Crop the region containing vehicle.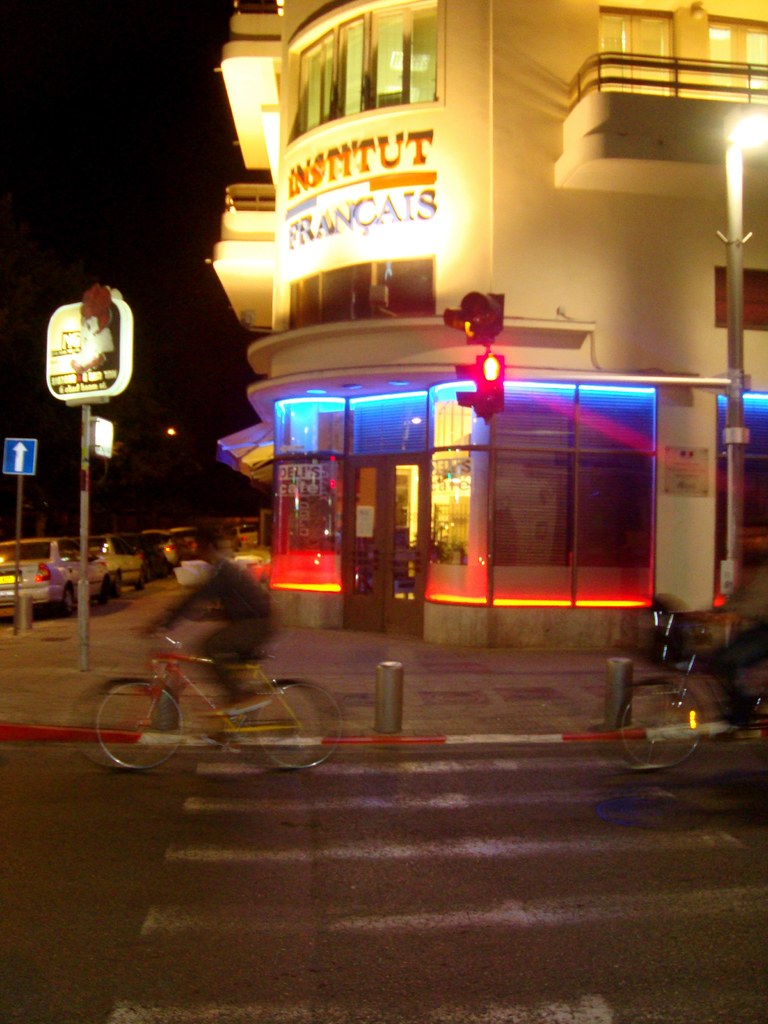
Crop region: detection(68, 634, 351, 783).
